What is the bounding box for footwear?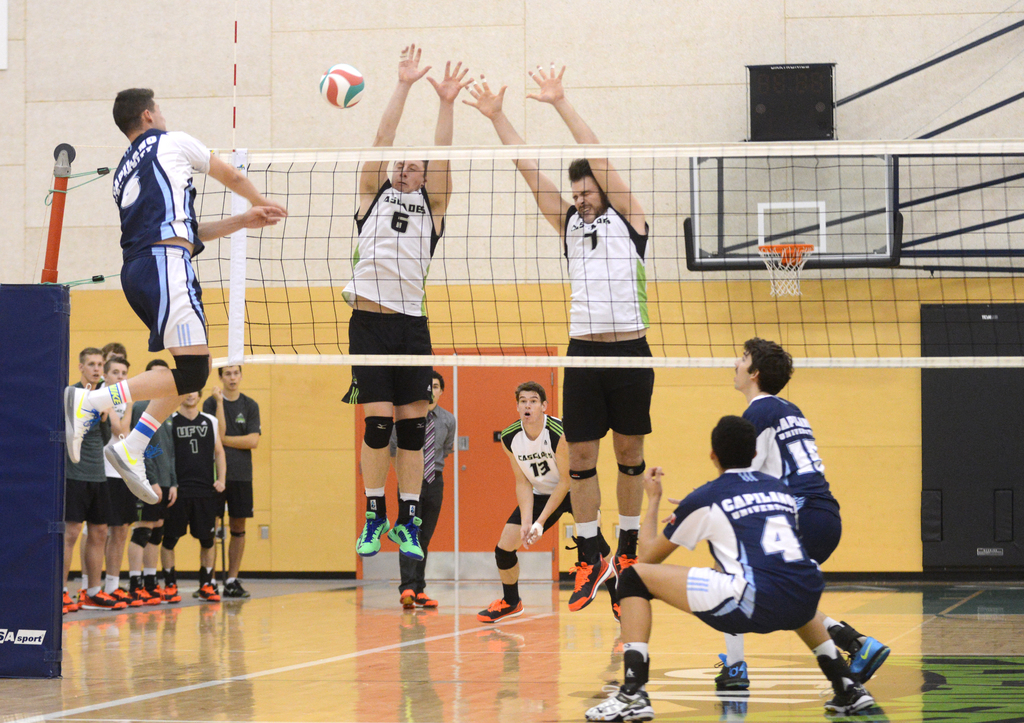
[163,583,178,601].
